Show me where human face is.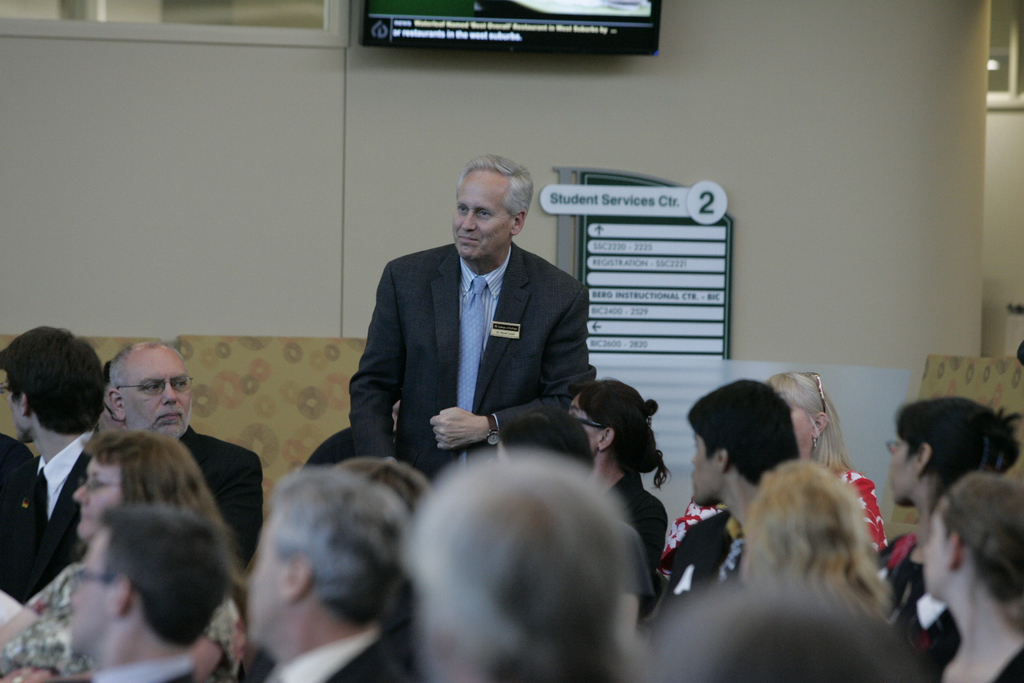
human face is at [249, 518, 283, 644].
